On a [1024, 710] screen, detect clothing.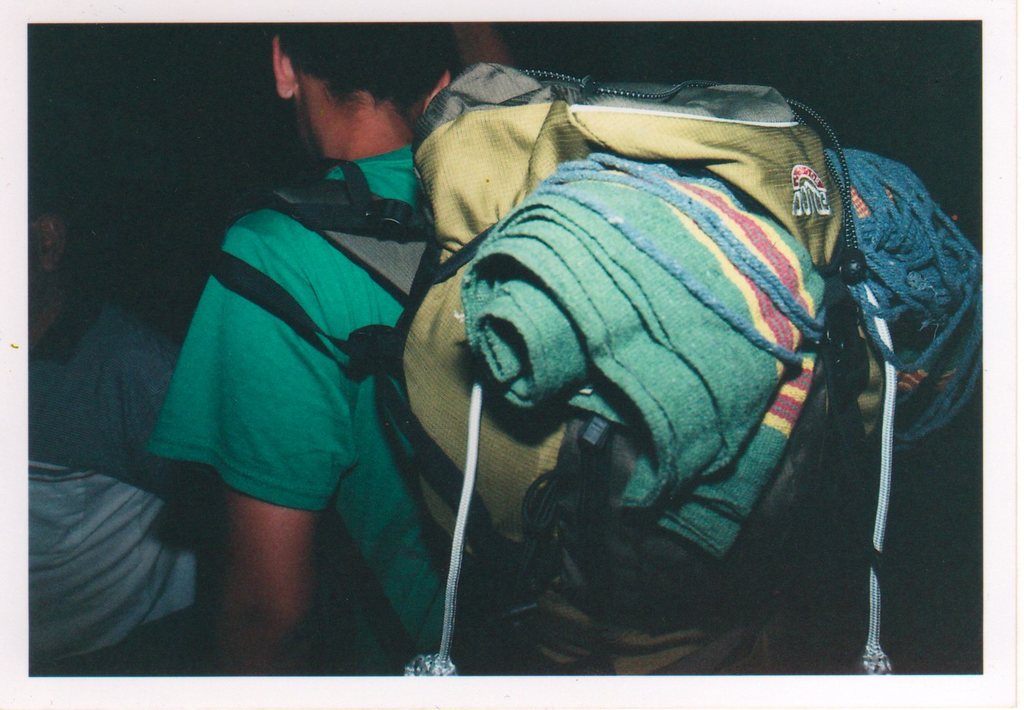
bbox=(29, 286, 220, 678).
